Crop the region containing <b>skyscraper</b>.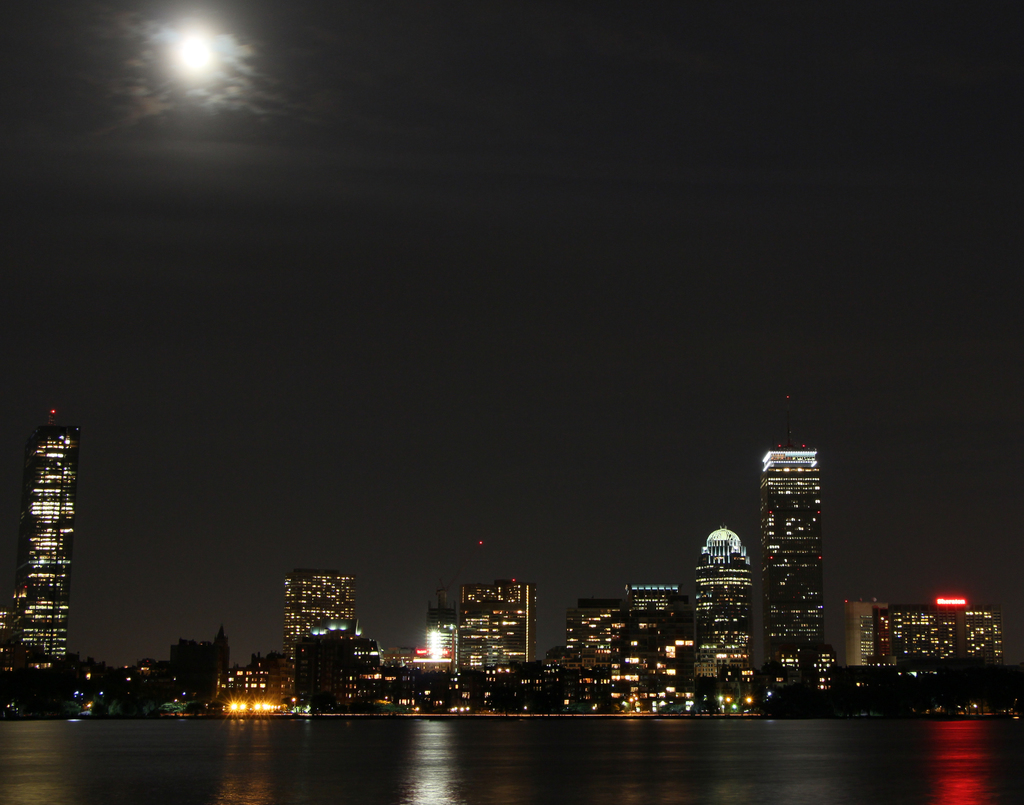
Crop region: x1=428, y1=588, x2=455, y2=670.
